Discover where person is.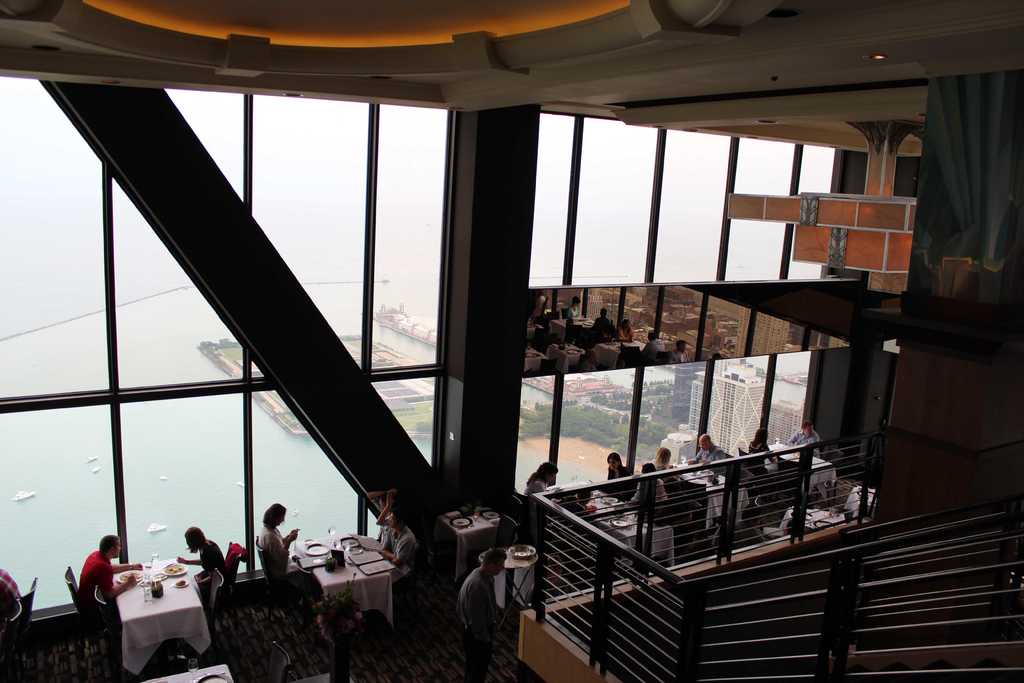
Discovered at Rect(456, 547, 506, 643).
